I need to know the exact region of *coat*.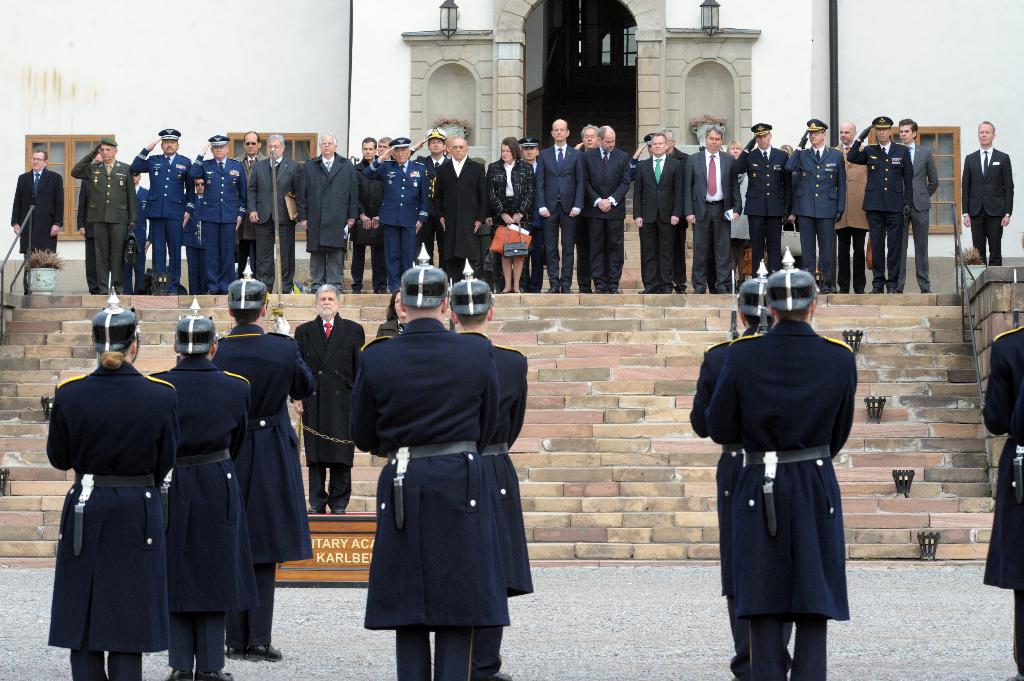
Region: (left=986, top=328, right=1023, bottom=589).
